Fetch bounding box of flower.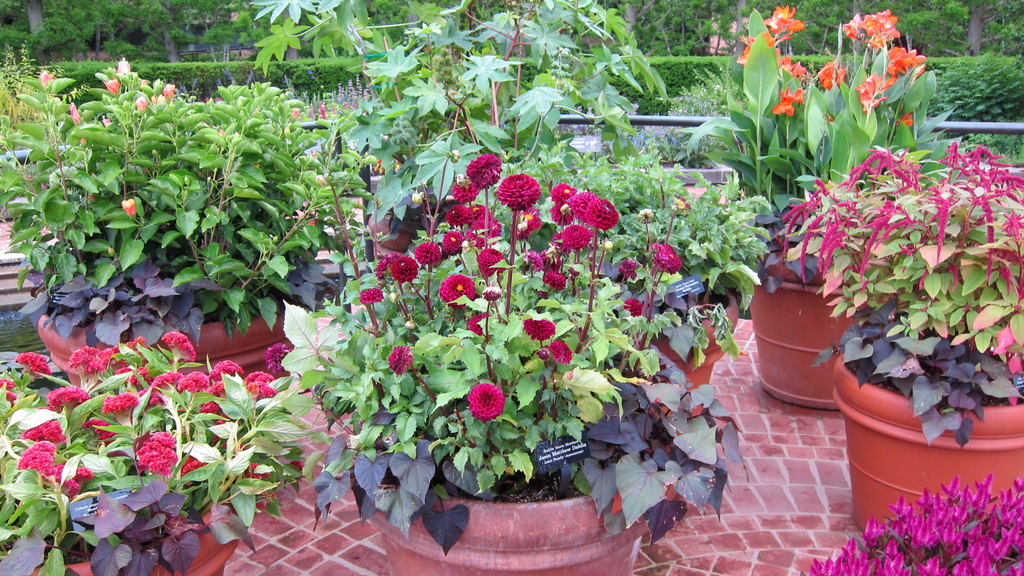
Bbox: [left=388, top=255, right=420, bottom=282].
